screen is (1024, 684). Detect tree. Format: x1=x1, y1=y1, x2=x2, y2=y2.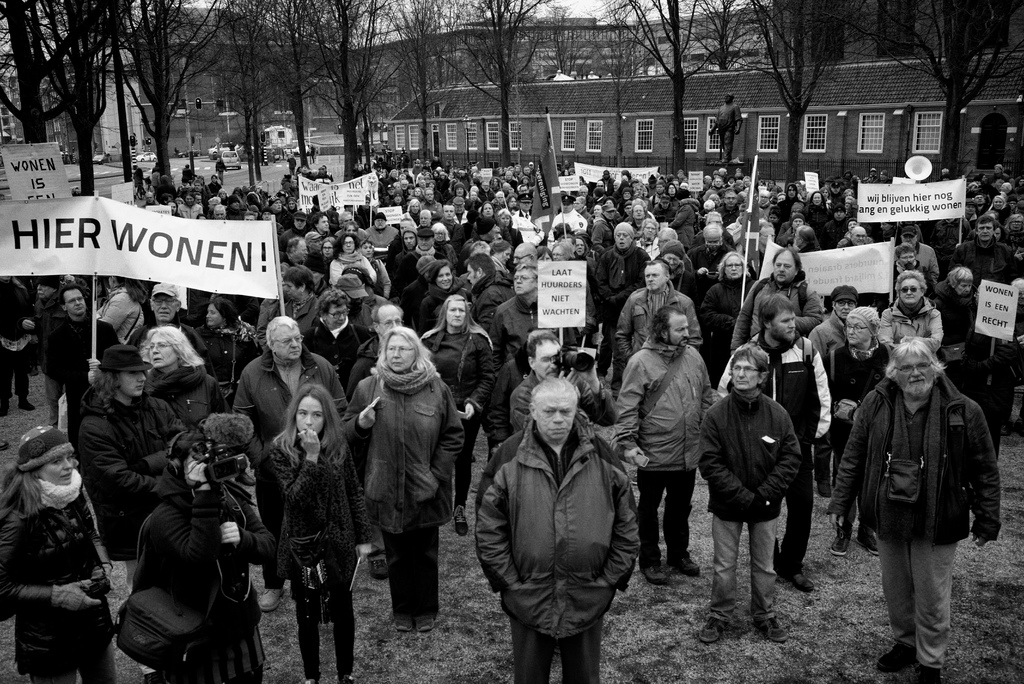
x1=605, y1=0, x2=723, y2=179.
